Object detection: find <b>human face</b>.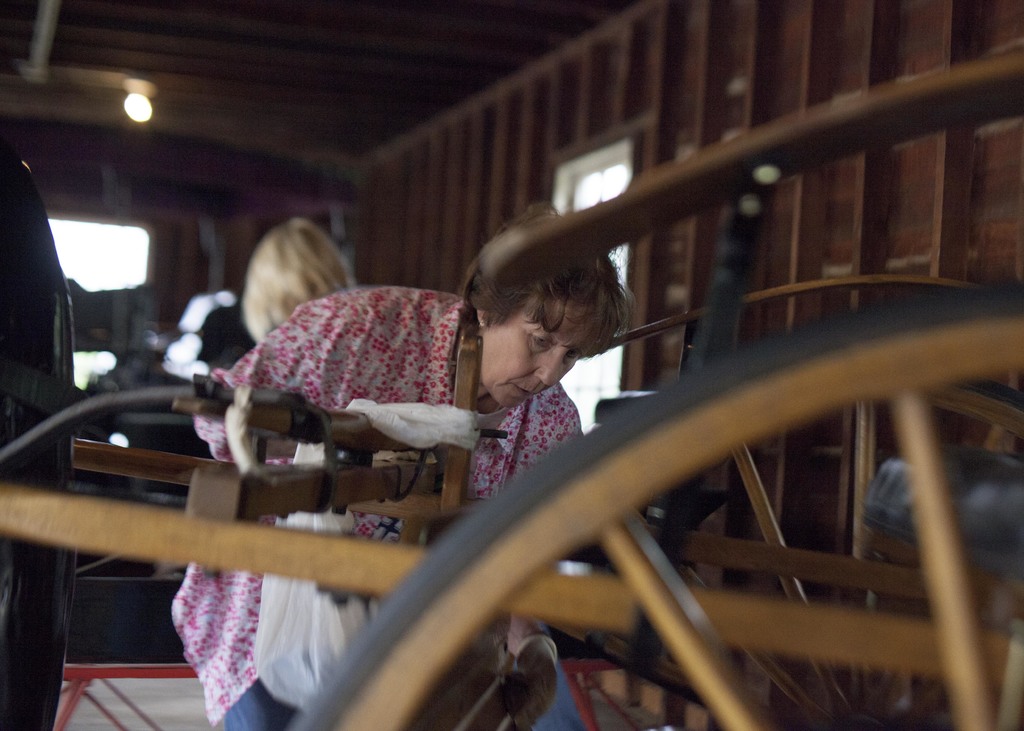
l=483, t=302, r=588, b=415.
